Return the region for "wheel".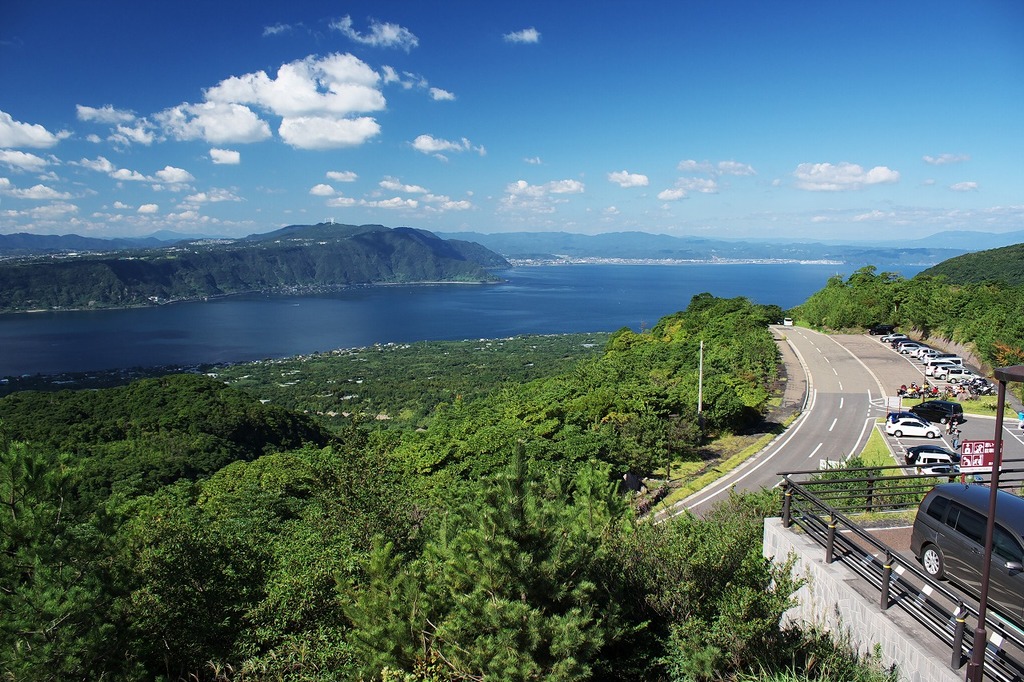
925 431 935 437.
